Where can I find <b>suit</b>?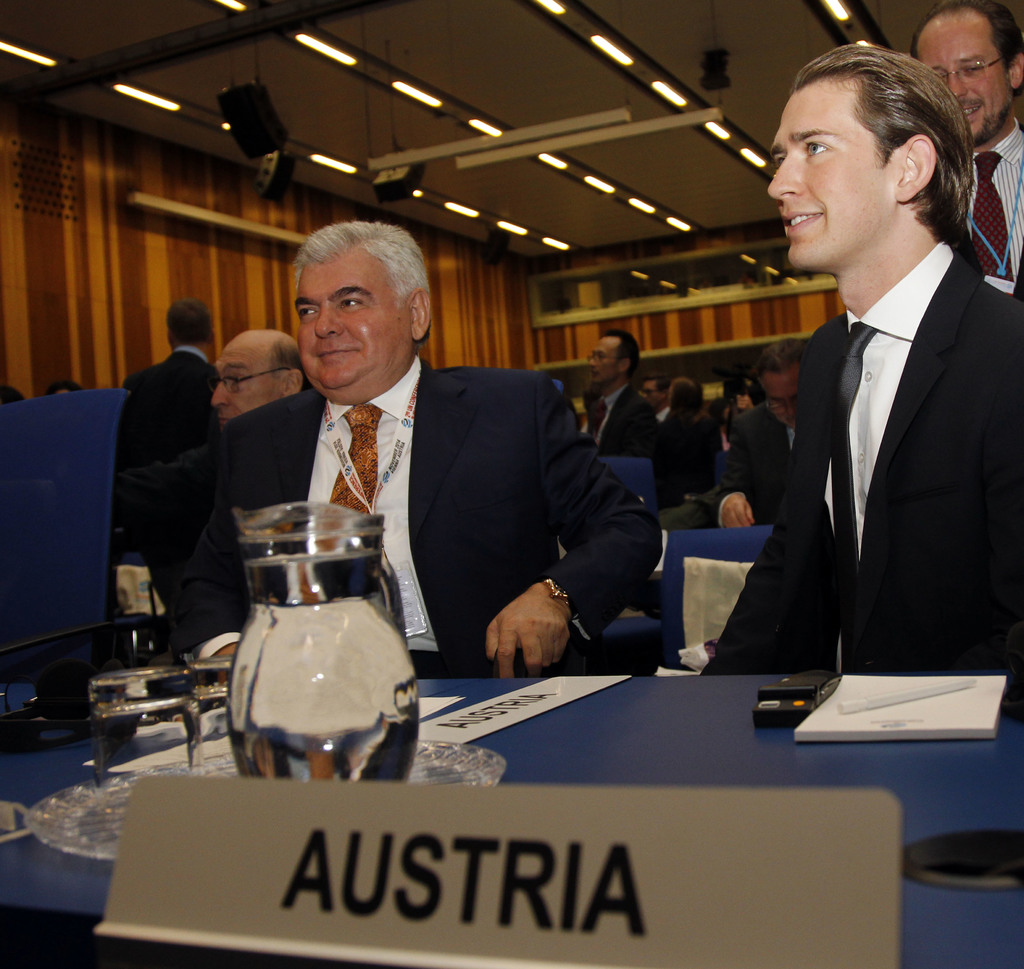
You can find it at [701, 239, 1023, 674].
